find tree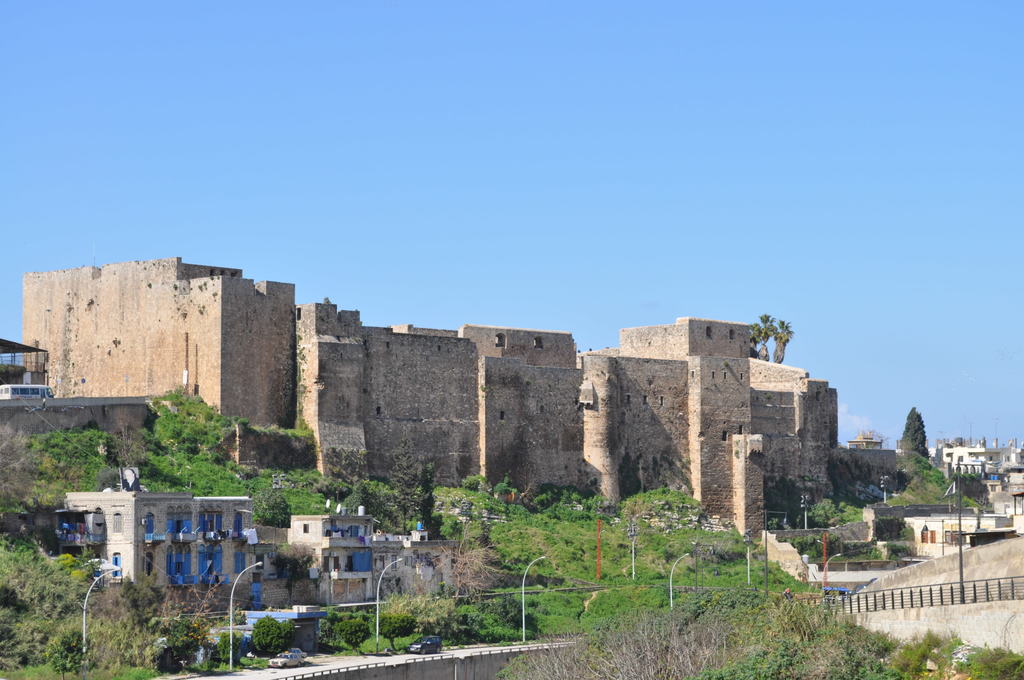
0/423/42/515
